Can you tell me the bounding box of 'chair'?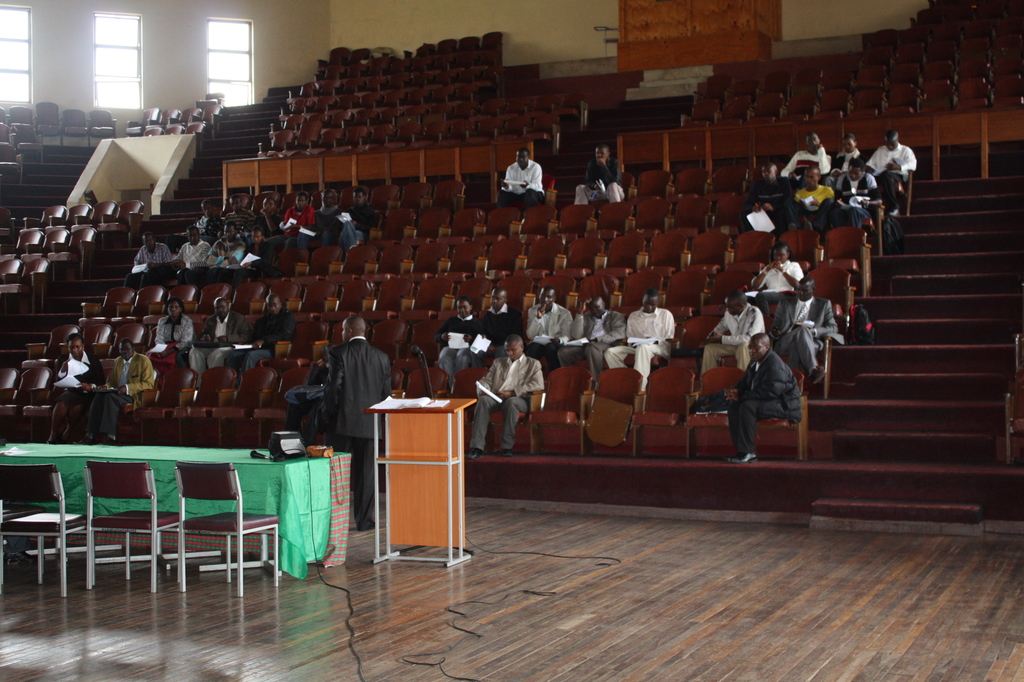
box(72, 199, 110, 233).
